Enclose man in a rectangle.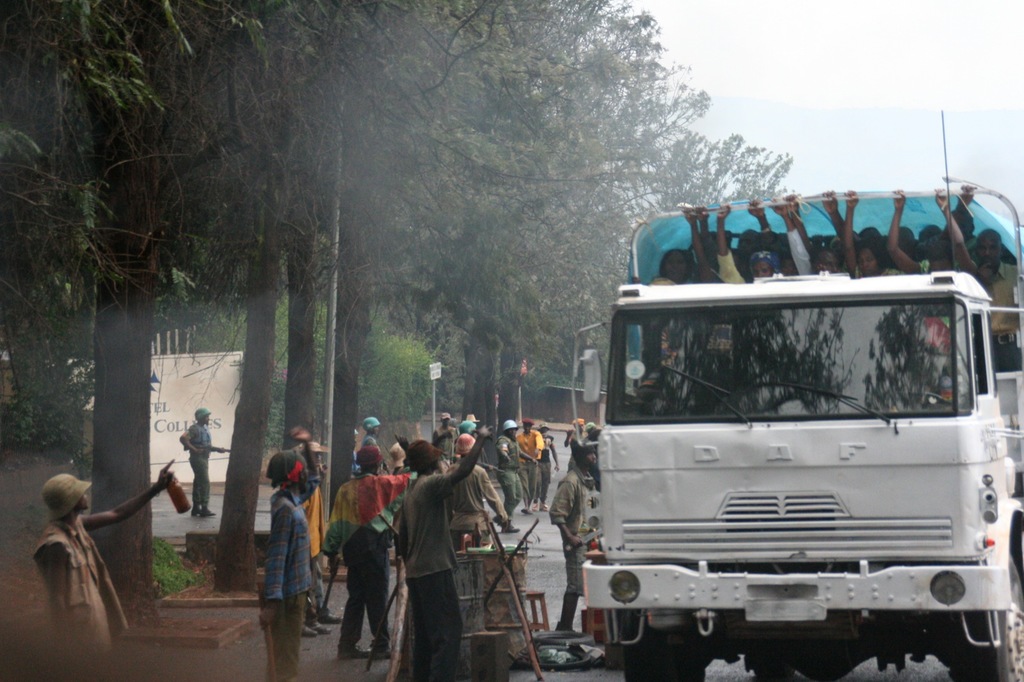
pyautogui.locateOnScreen(530, 422, 560, 513).
